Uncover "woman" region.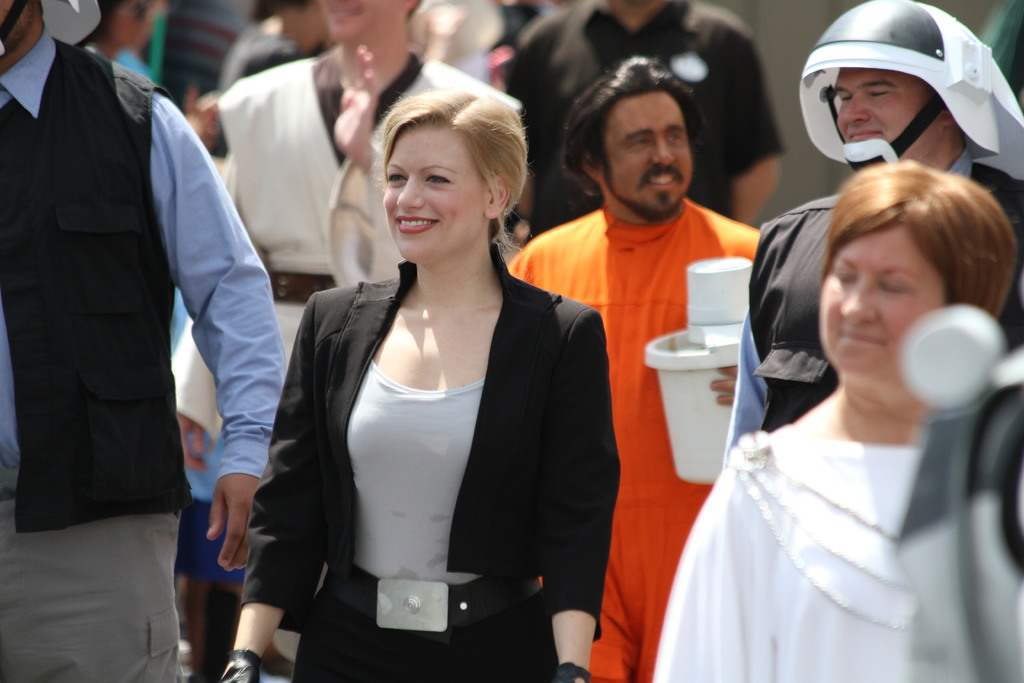
Uncovered: <box>221,0,336,94</box>.
